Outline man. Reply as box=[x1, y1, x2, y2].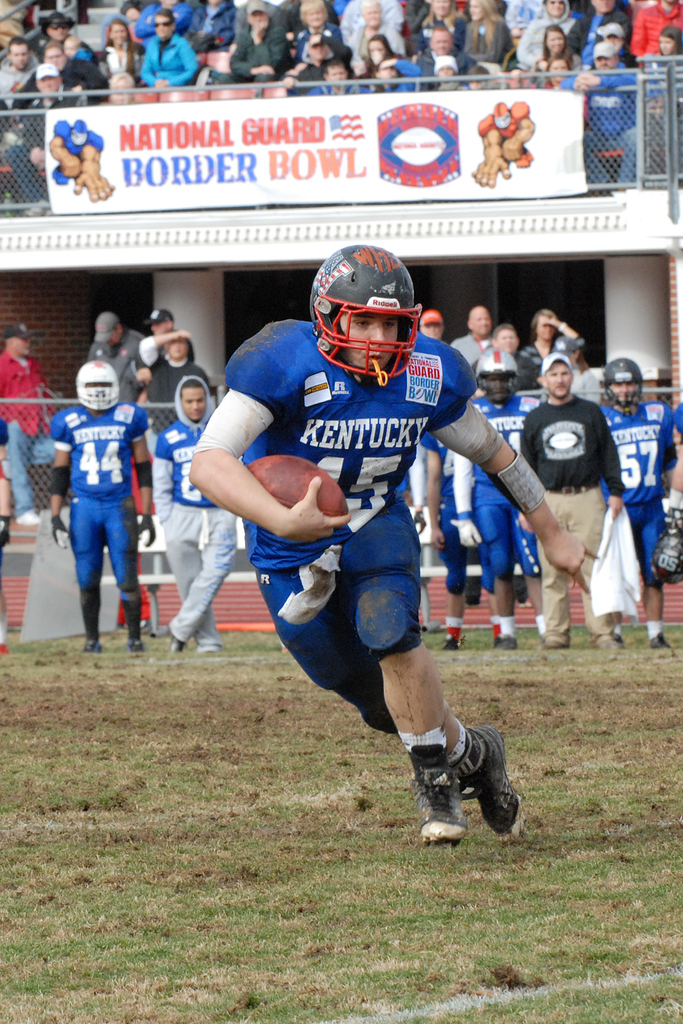
box=[37, 13, 75, 44].
